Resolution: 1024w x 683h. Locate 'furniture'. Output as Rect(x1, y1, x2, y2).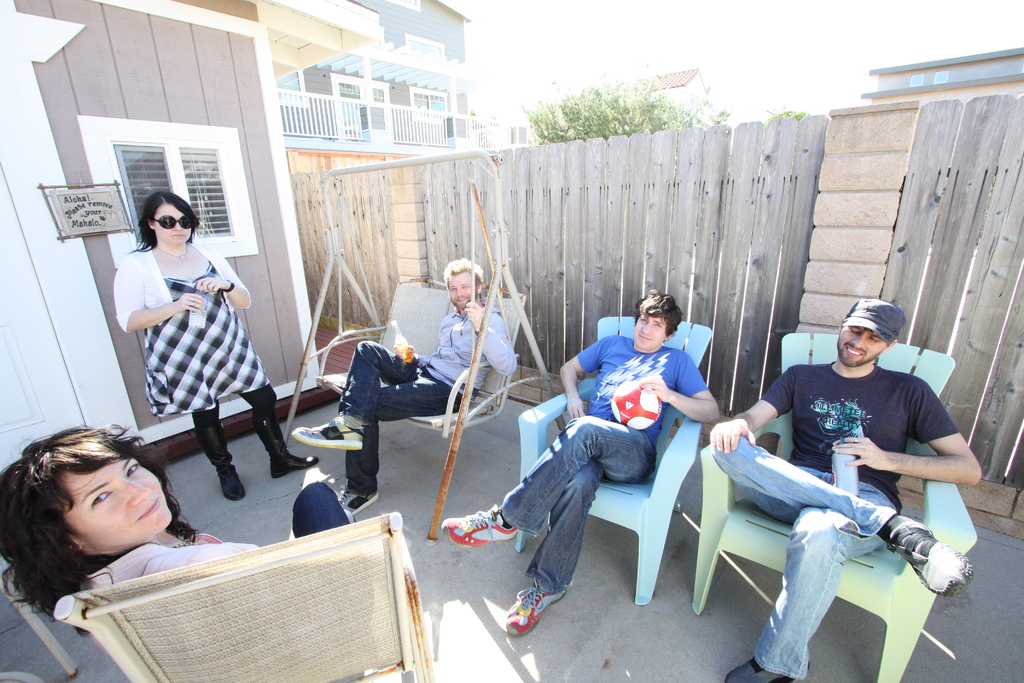
Rect(518, 327, 708, 602).
